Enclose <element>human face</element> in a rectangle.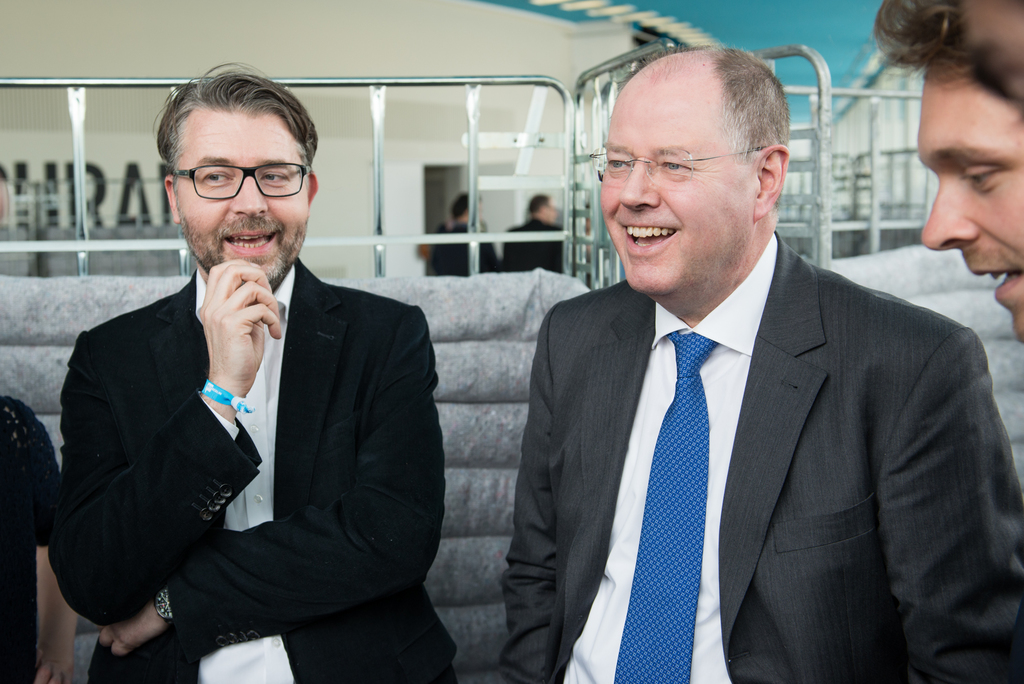
x1=176 y1=116 x2=309 y2=289.
